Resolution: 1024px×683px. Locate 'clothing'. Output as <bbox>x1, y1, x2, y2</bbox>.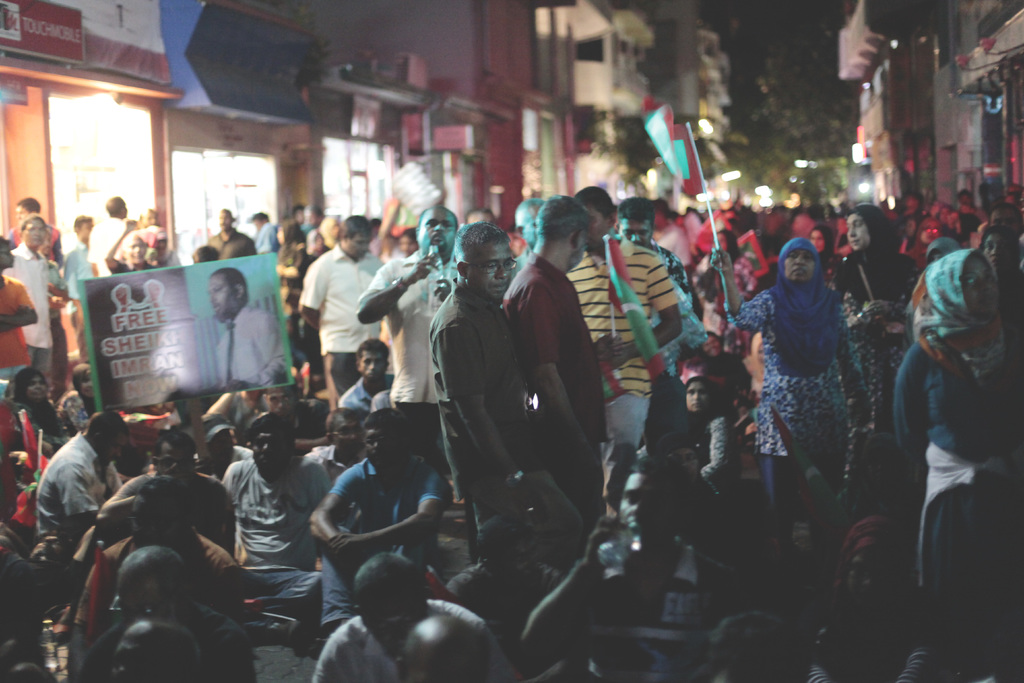
<bbox>801, 604, 948, 682</bbox>.
